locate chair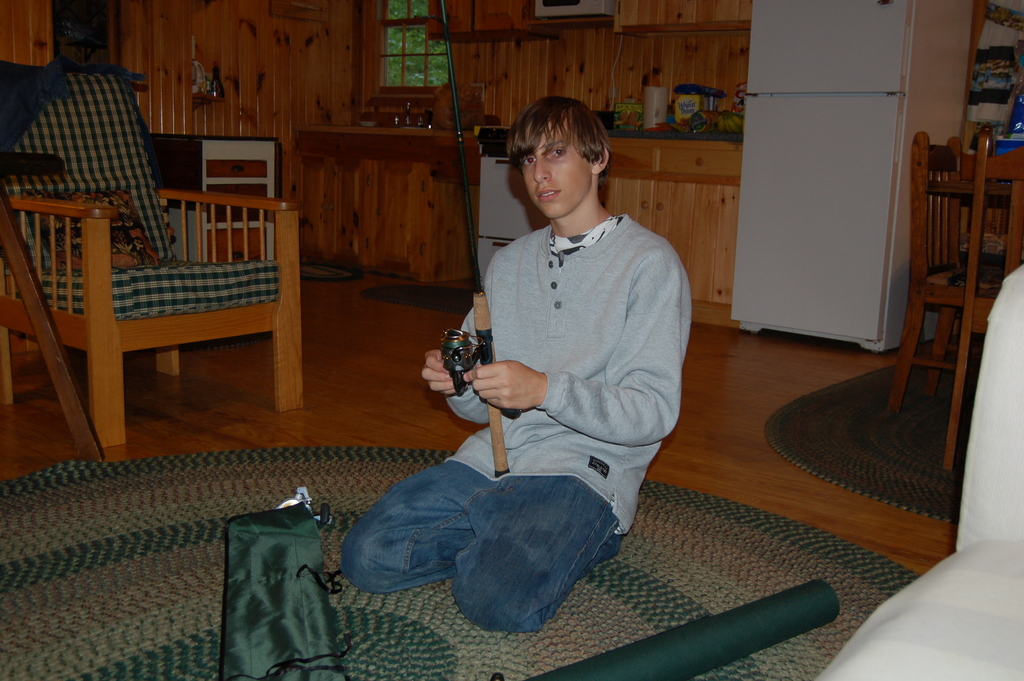
l=1, t=112, r=308, b=464
